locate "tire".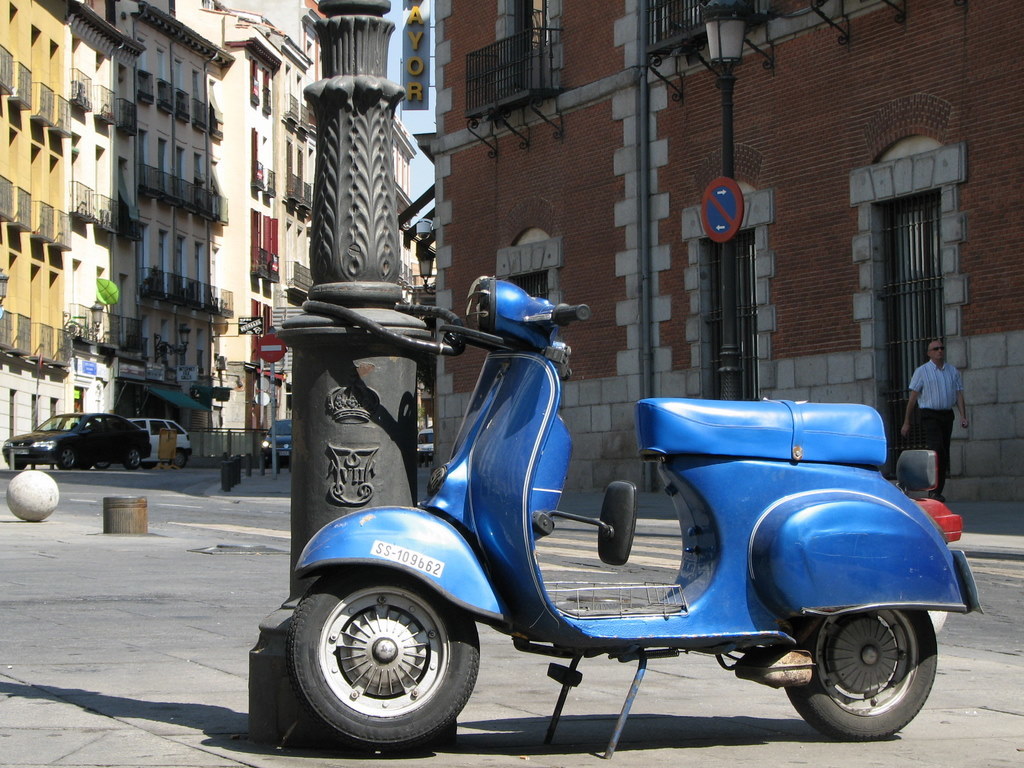
Bounding box: BBox(126, 449, 141, 469).
